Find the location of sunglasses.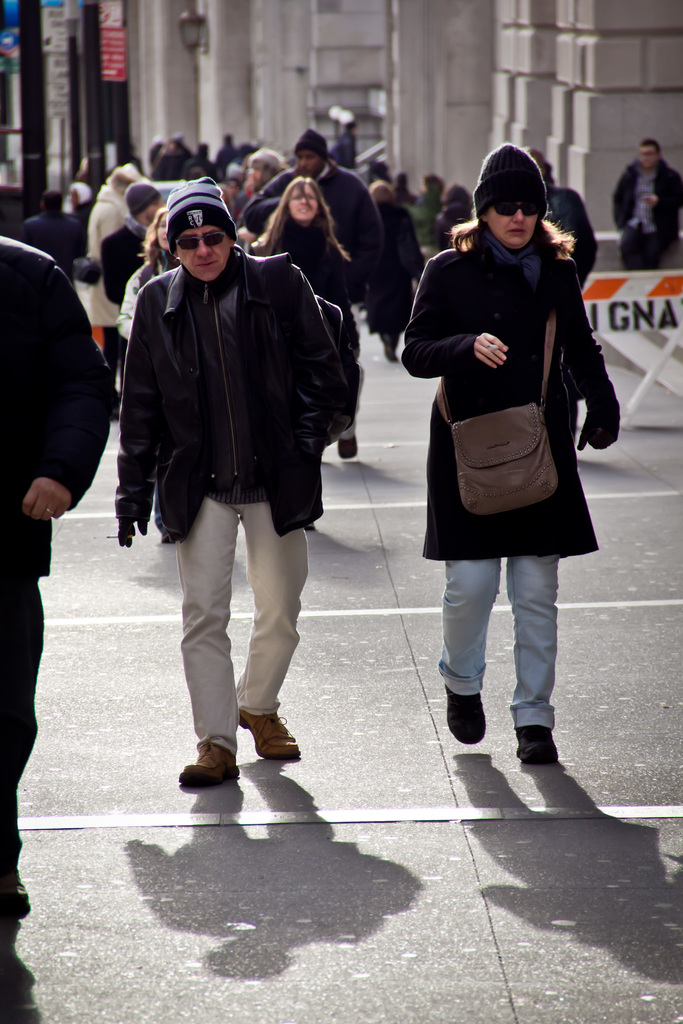
Location: bbox(490, 200, 542, 214).
